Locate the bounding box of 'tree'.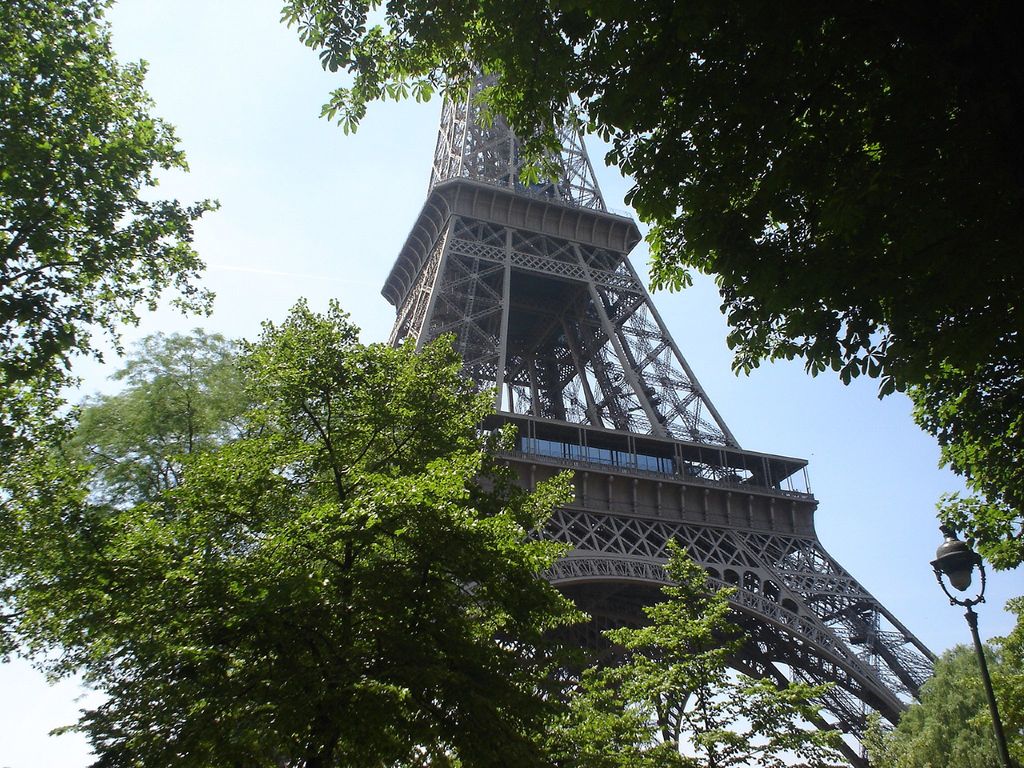
Bounding box: BBox(0, 0, 217, 549).
